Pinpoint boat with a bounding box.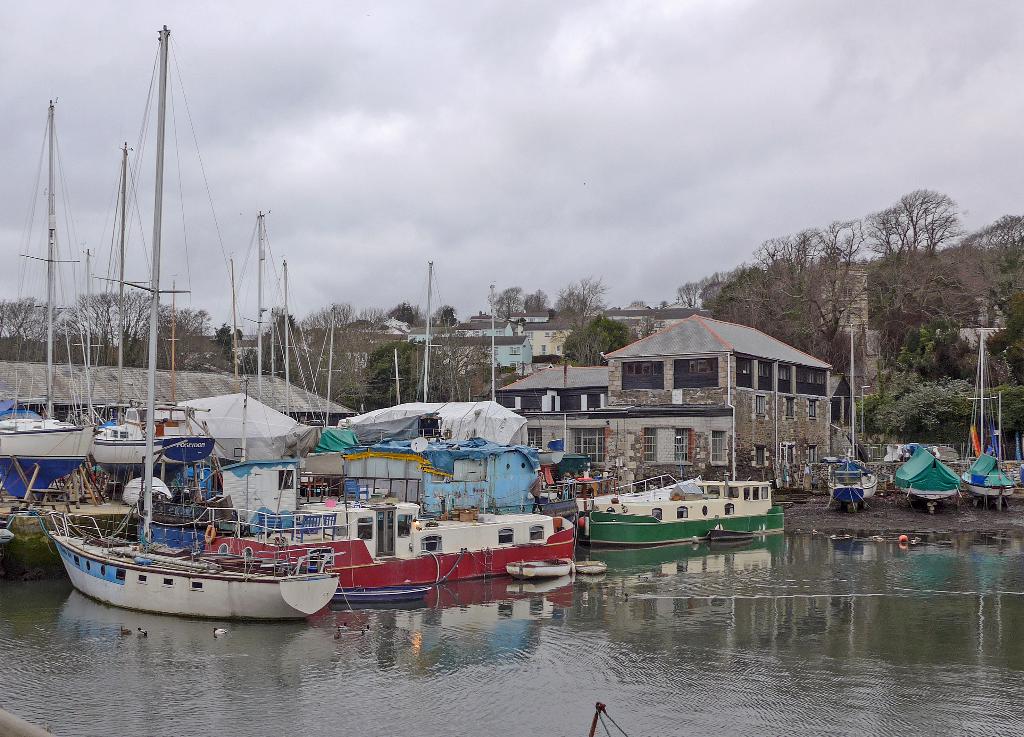
[68, 144, 212, 484].
